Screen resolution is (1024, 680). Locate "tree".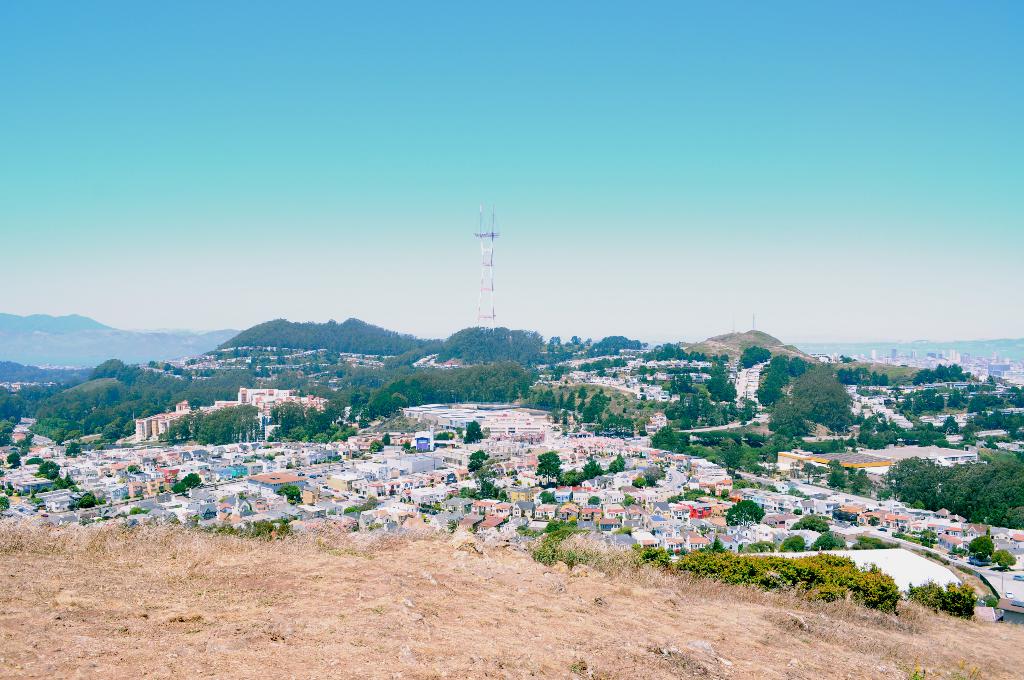
{"x1": 129, "y1": 465, "x2": 141, "y2": 472}.
